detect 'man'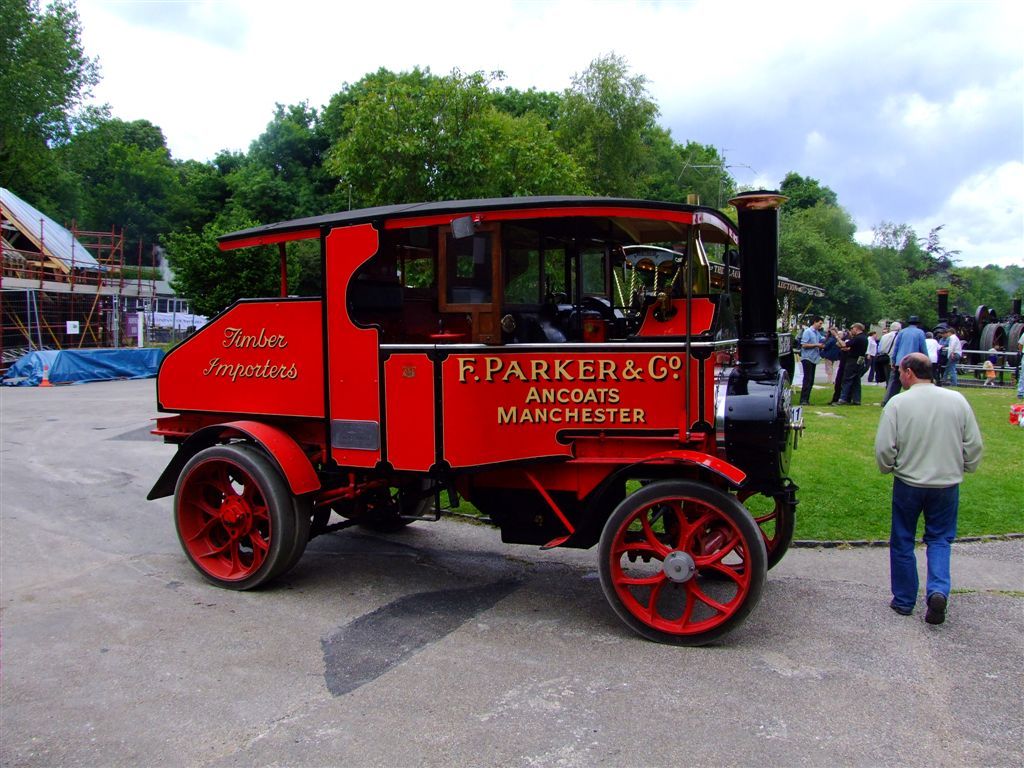
<box>925,331,945,377</box>
